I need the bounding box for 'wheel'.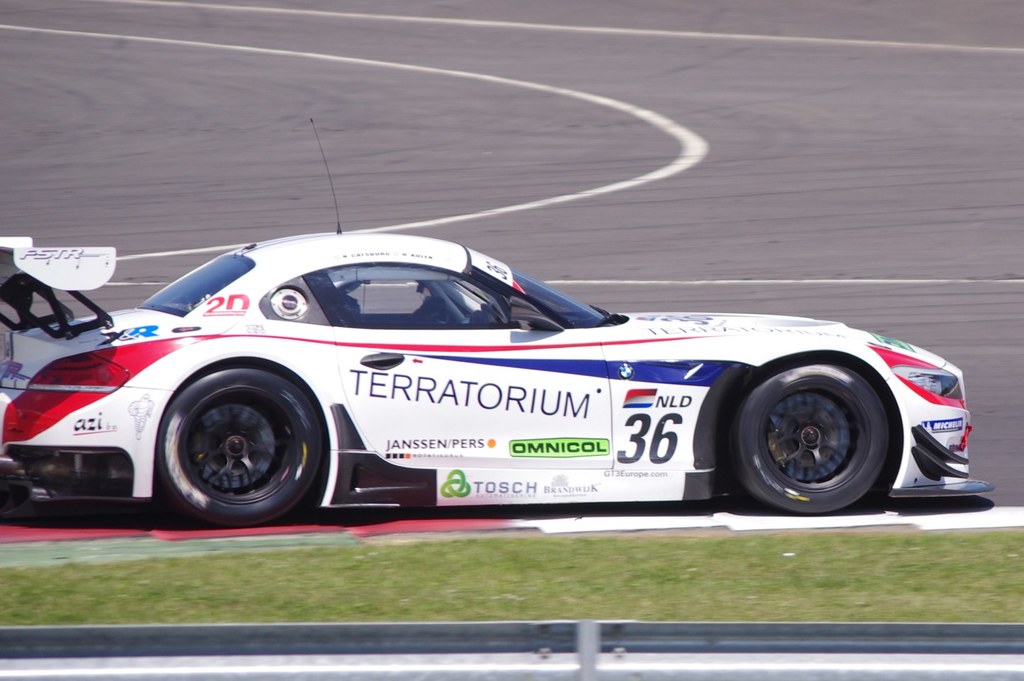
Here it is: 145,371,330,530.
